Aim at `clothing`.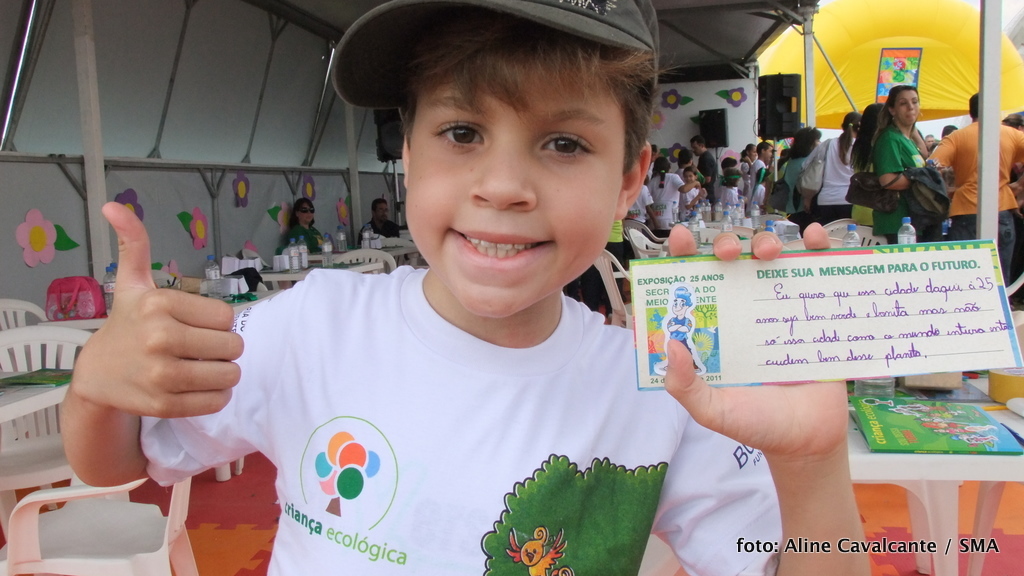
Aimed at x1=798 y1=135 x2=864 y2=225.
